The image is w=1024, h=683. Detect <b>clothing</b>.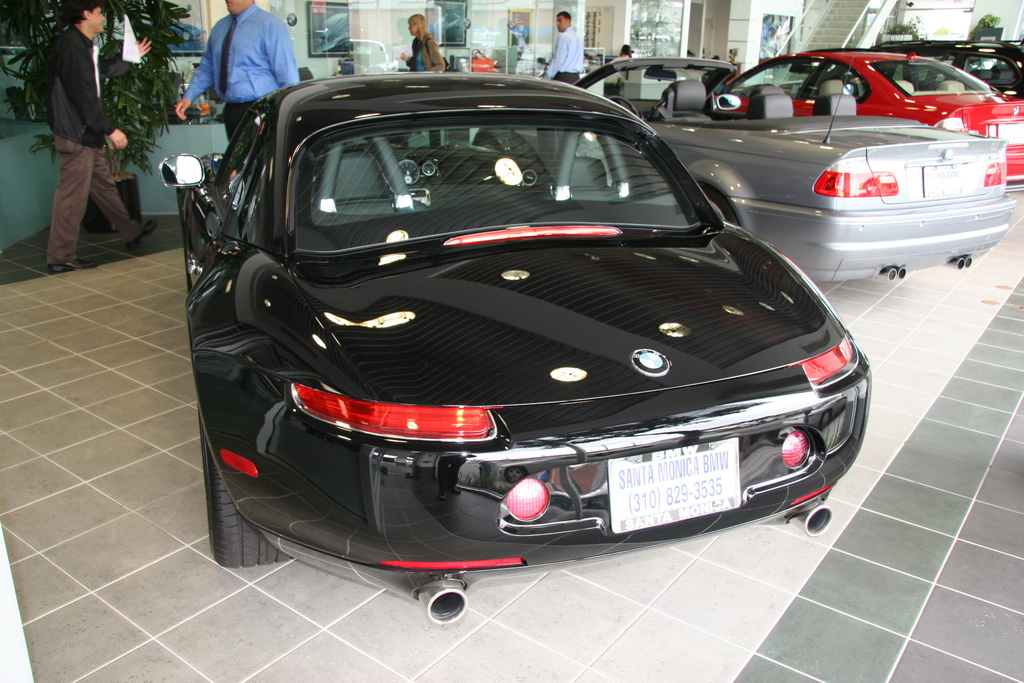
Detection: 396, 33, 470, 94.
